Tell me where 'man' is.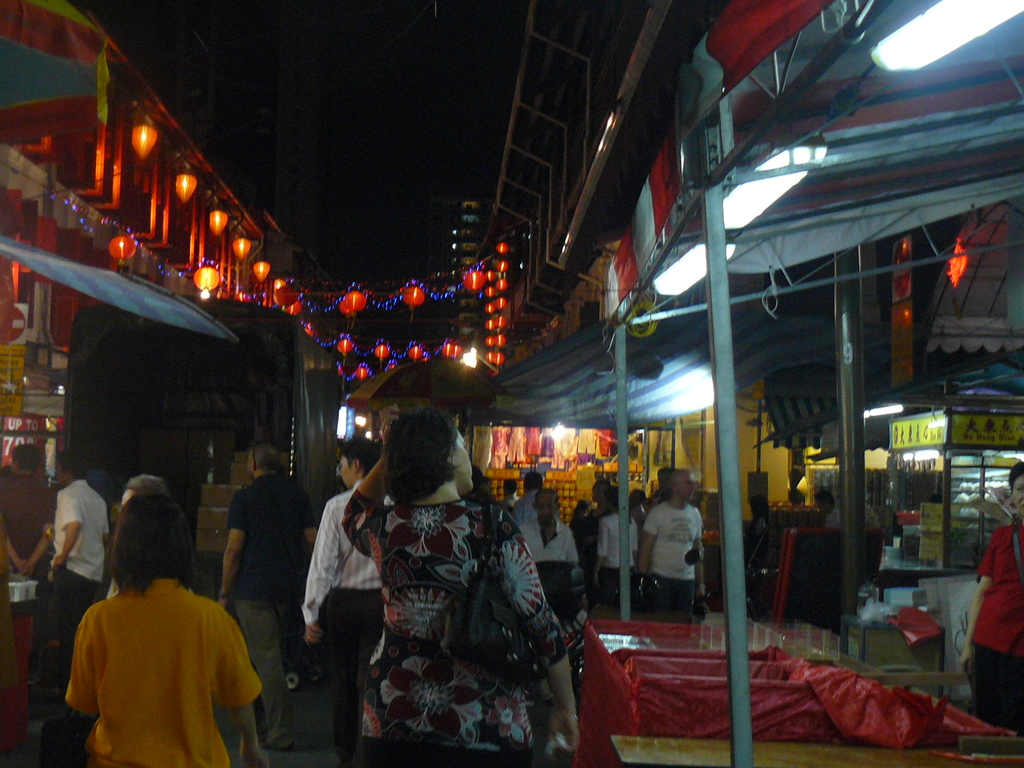
'man' is at bbox=[499, 472, 518, 517].
